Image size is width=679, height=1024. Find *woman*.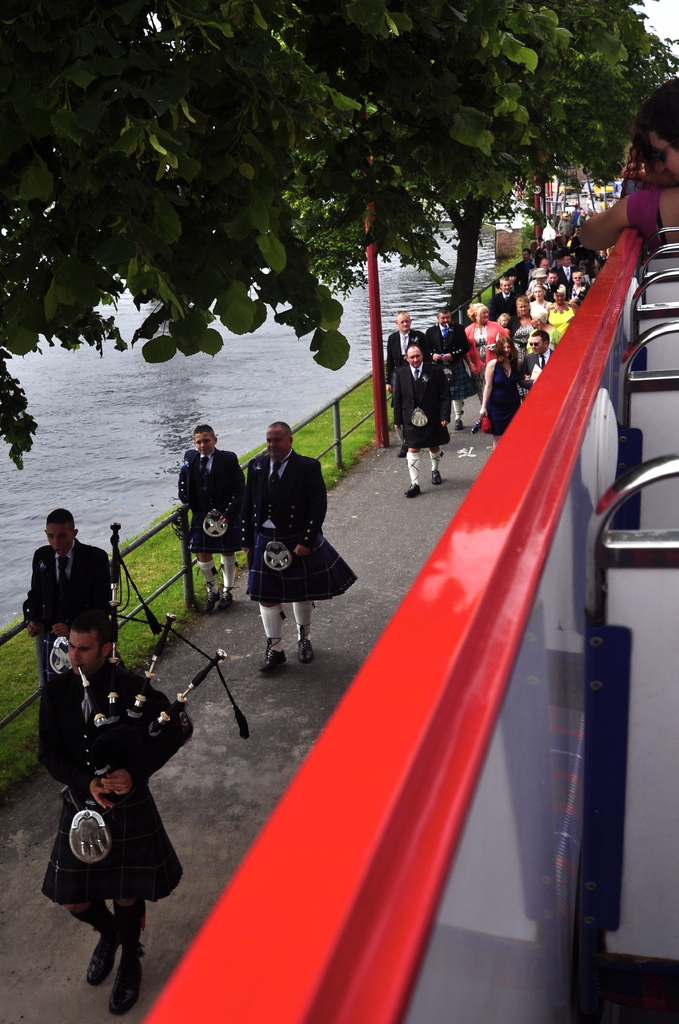
pyautogui.locateOnScreen(528, 284, 551, 315).
